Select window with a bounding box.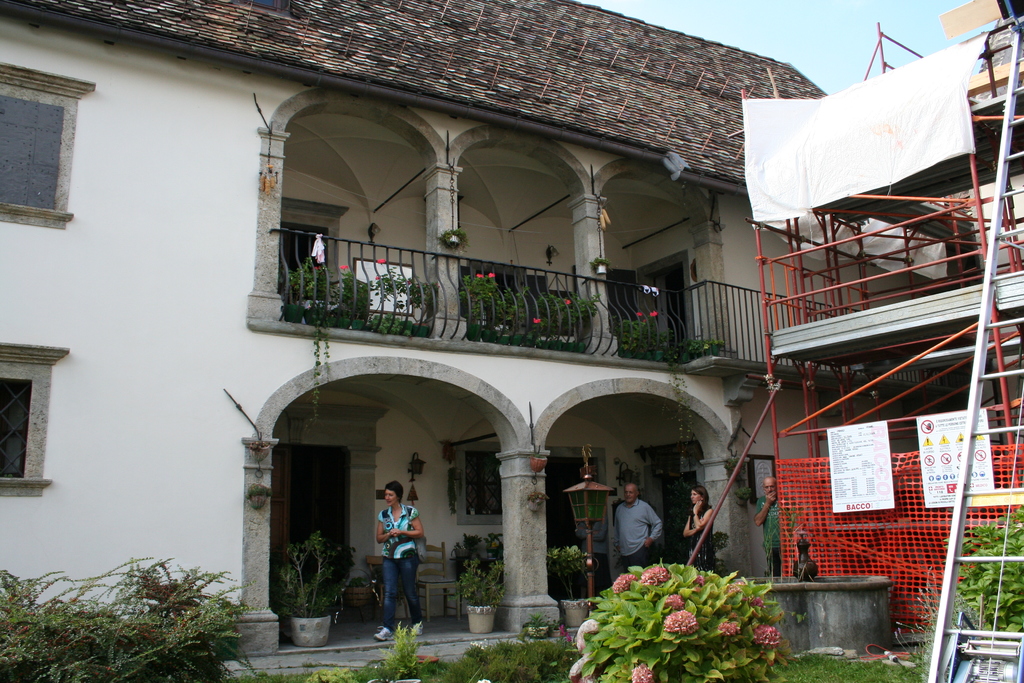
box=[457, 443, 508, 523].
